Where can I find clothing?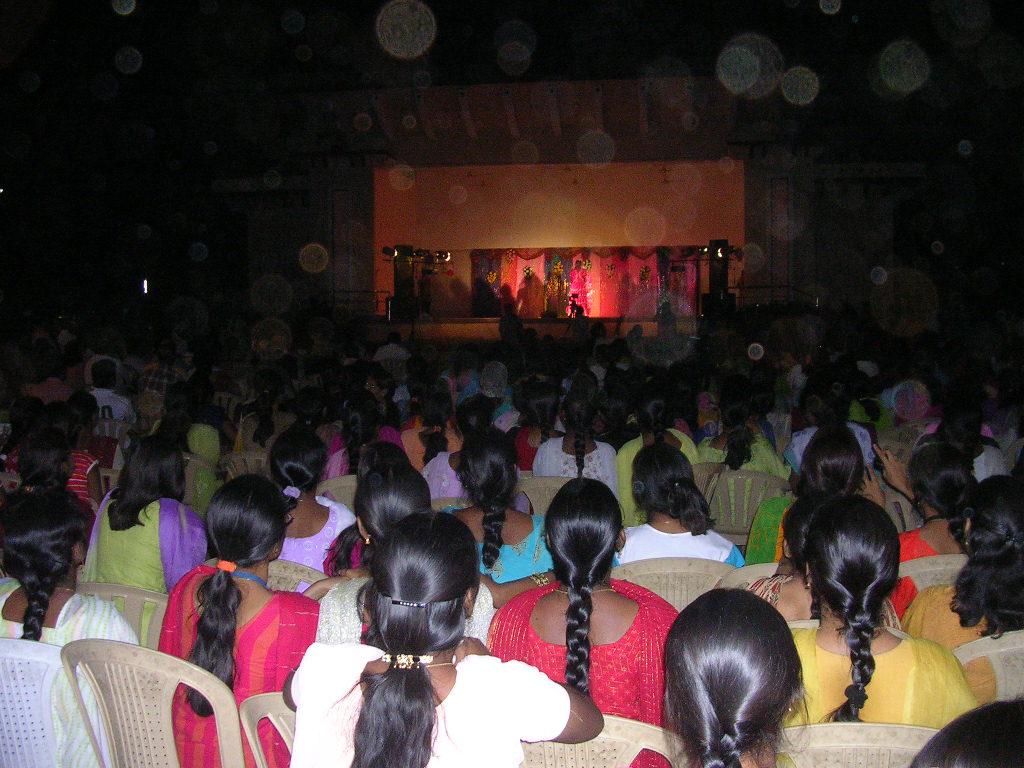
You can find it at 744/504/808/570.
